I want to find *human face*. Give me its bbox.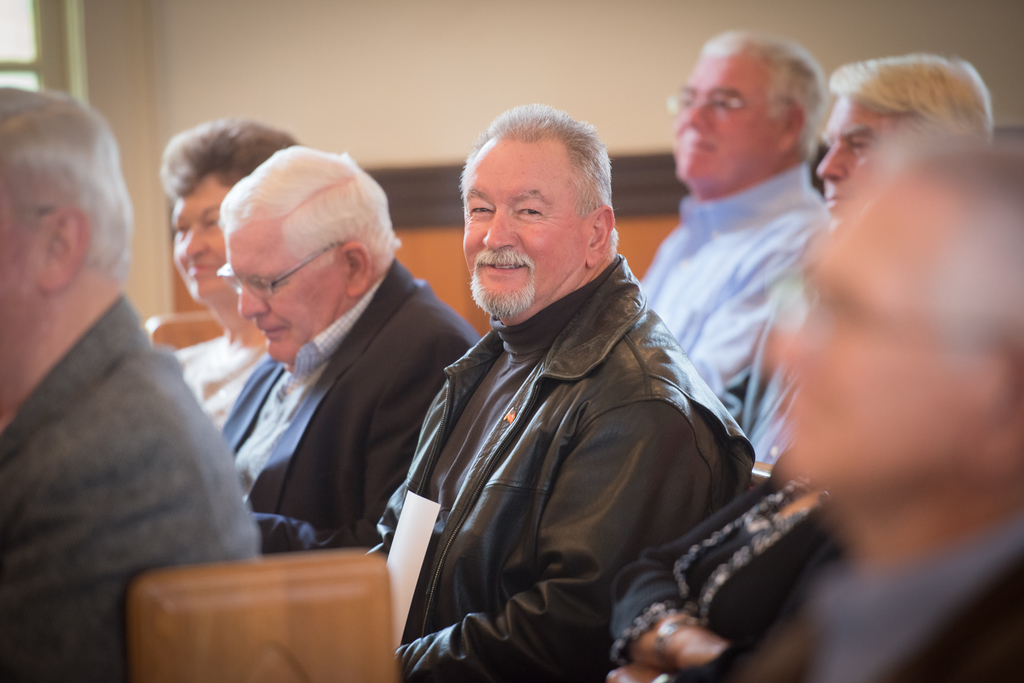
[x1=461, y1=141, x2=582, y2=315].
